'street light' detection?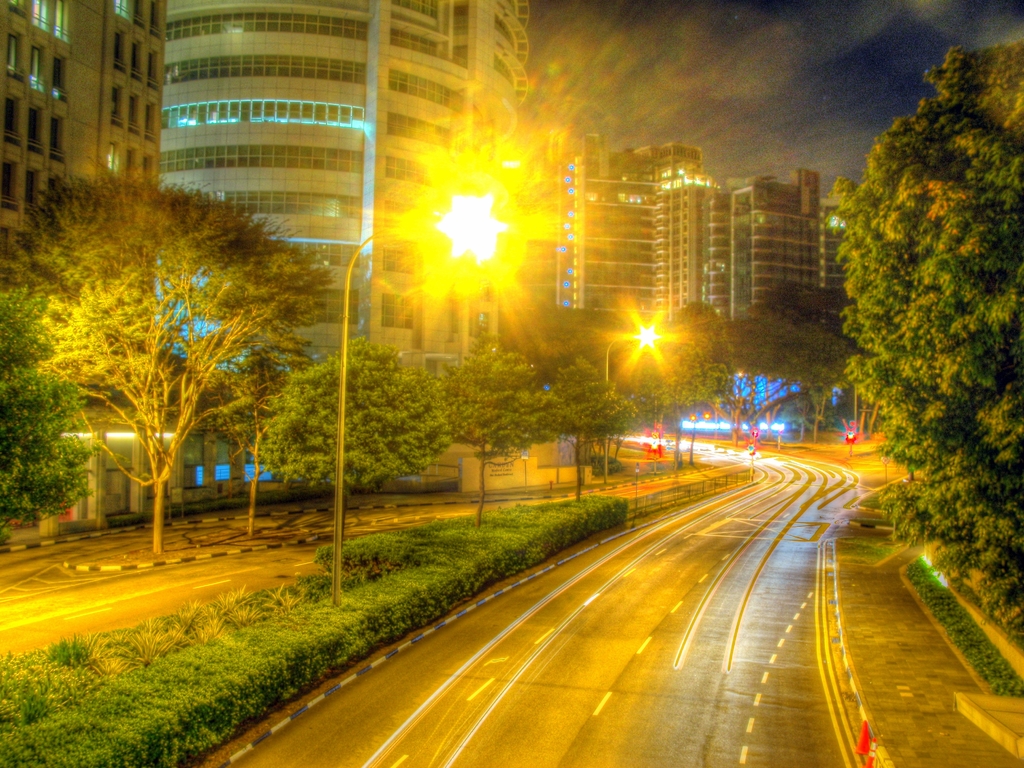
[337, 211, 486, 600]
